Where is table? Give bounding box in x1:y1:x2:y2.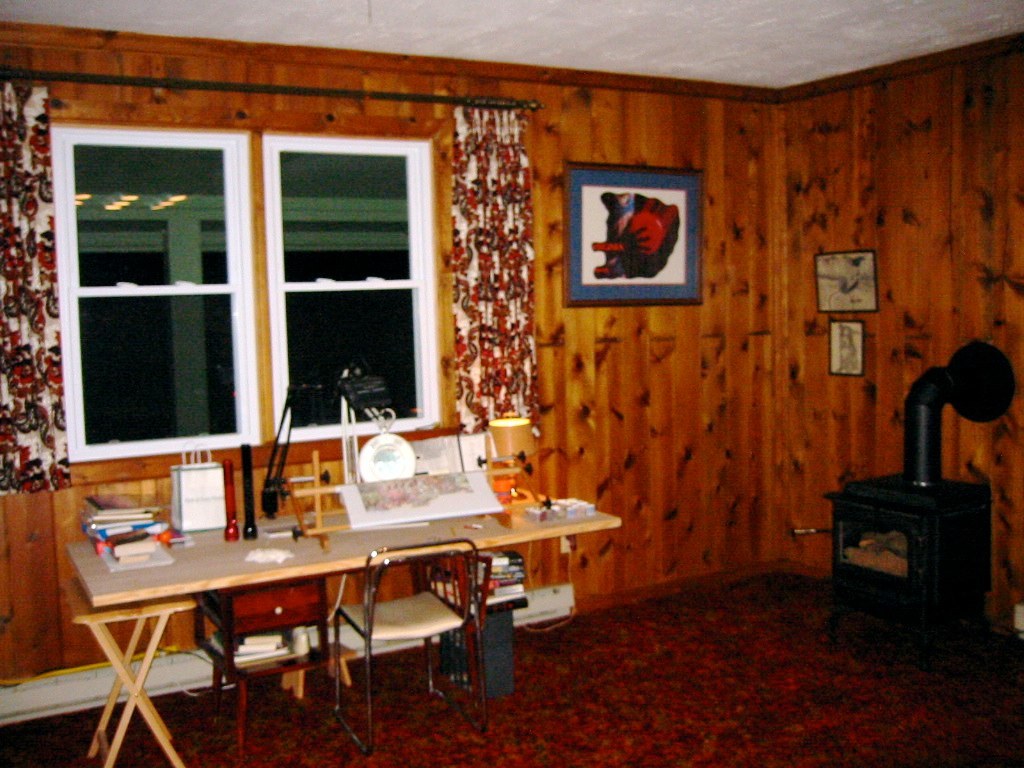
50:465:608:739.
